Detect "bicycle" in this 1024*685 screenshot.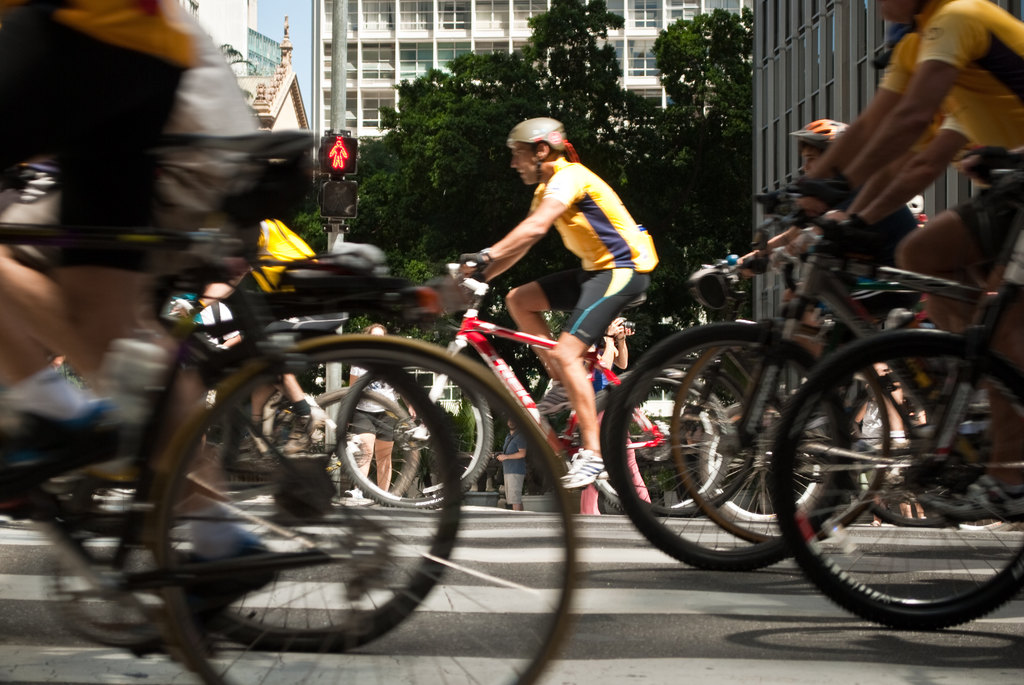
Detection: x1=336 y1=258 x2=734 y2=514.
